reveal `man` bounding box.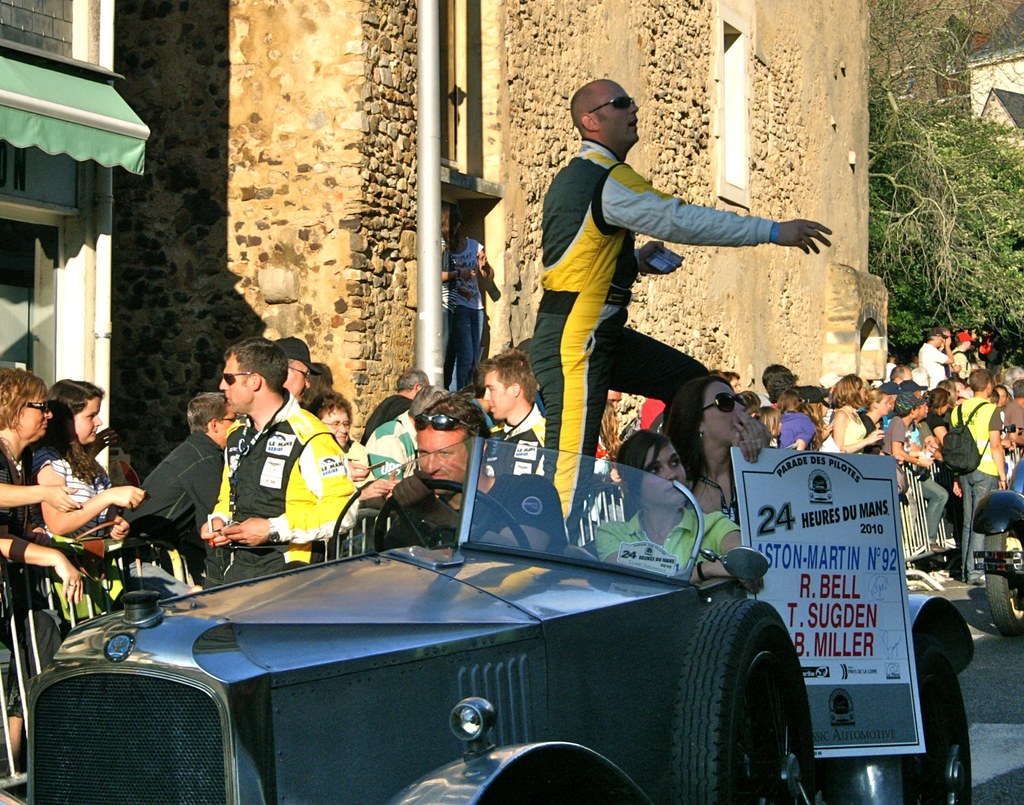
Revealed: {"left": 196, "top": 329, "right": 355, "bottom": 590}.
